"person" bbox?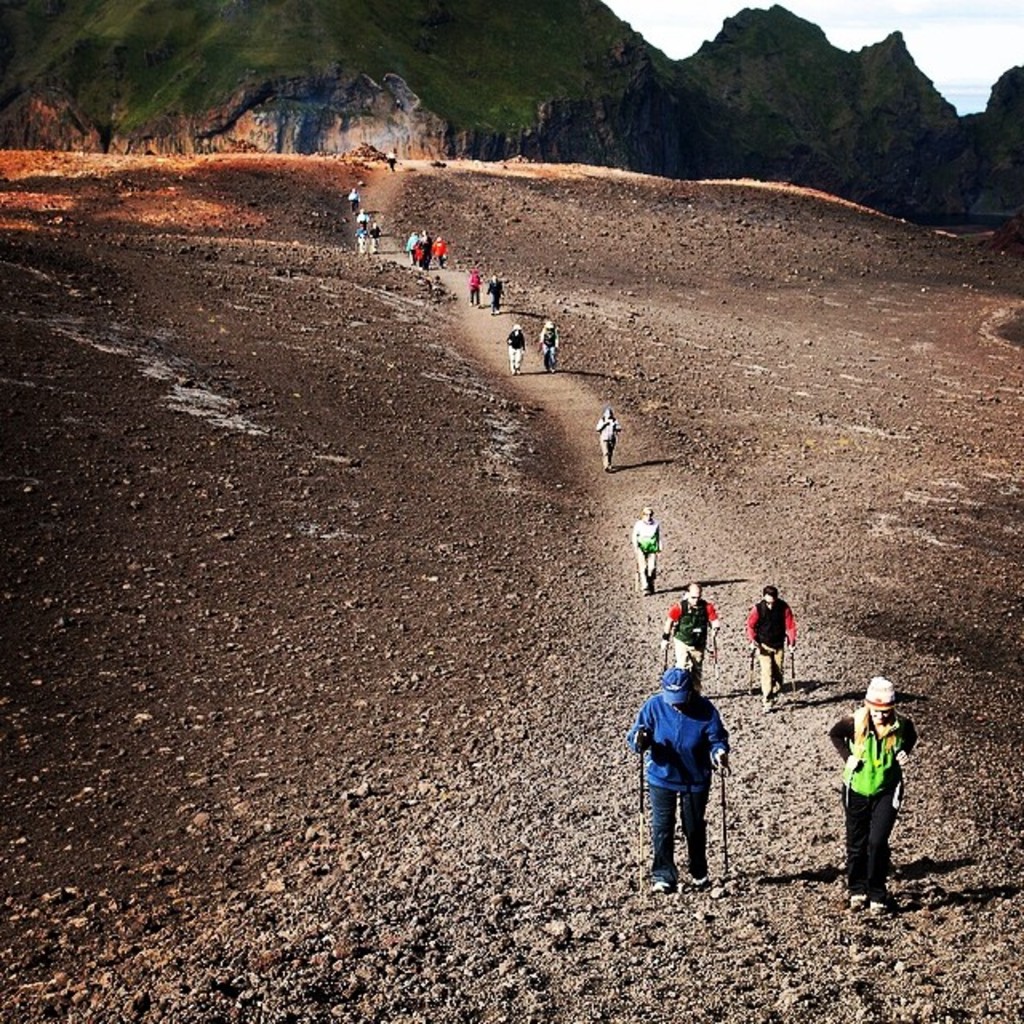
bbox=(502, 323, 526, 378)
